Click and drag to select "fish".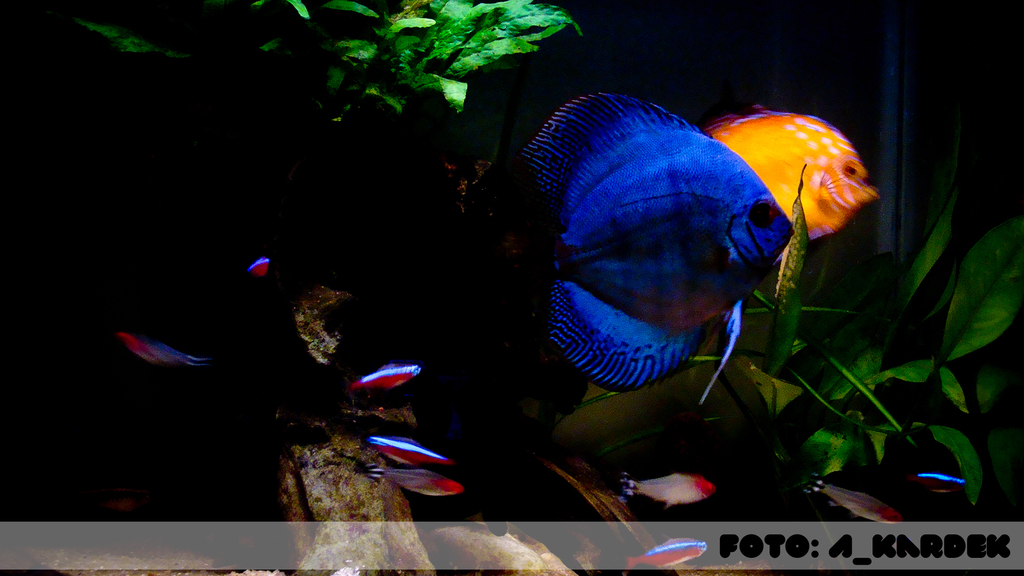
Selection: (x1=815, y1=481, x2=906, y2=534).
